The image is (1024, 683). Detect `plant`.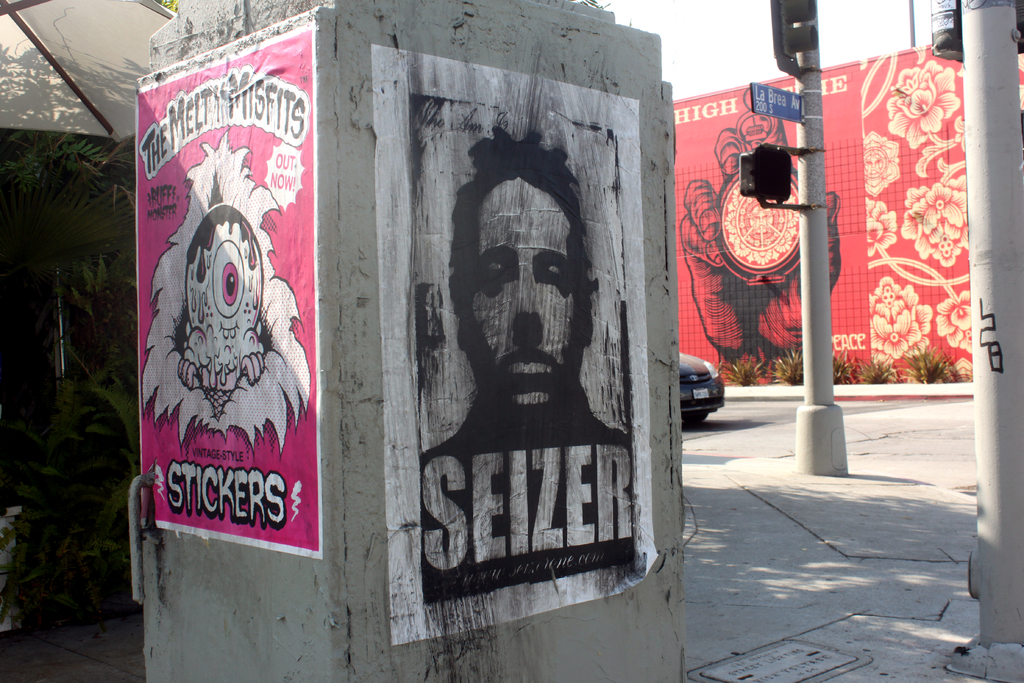
Detection: [x1=720, y1=345, x2=767, y2=388].
